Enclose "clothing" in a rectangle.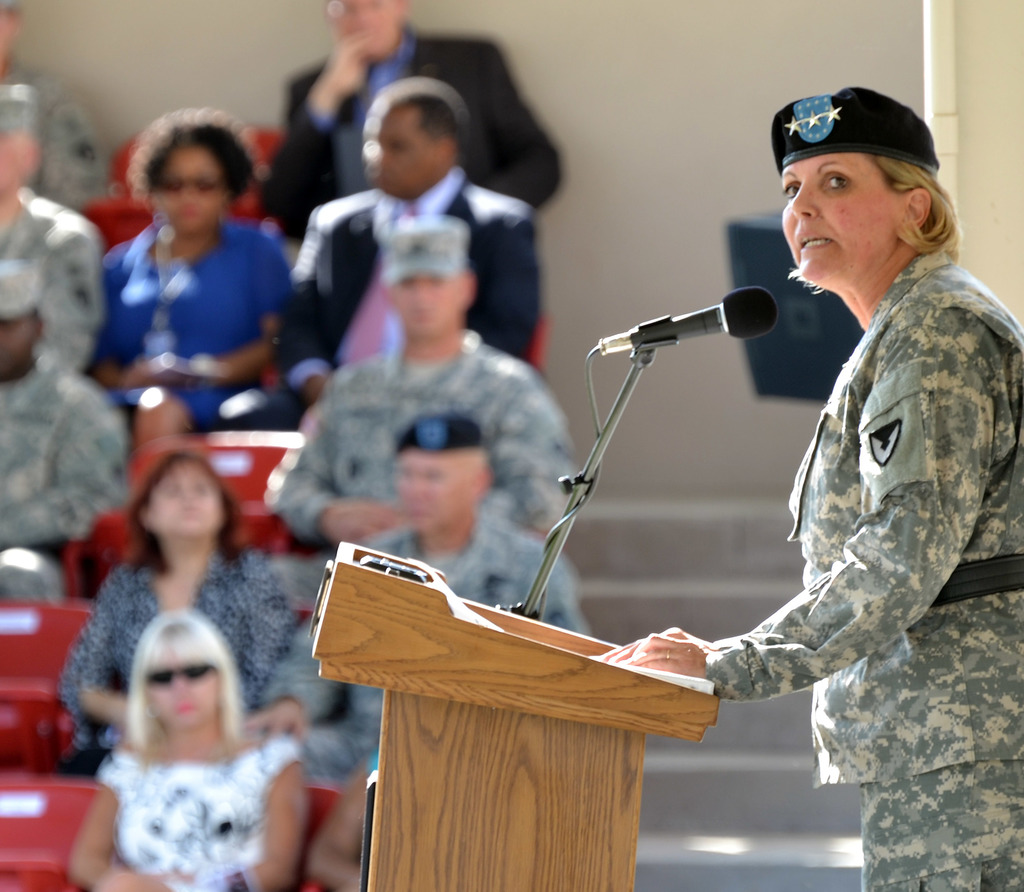
box=[0, 364, 134, 613].
